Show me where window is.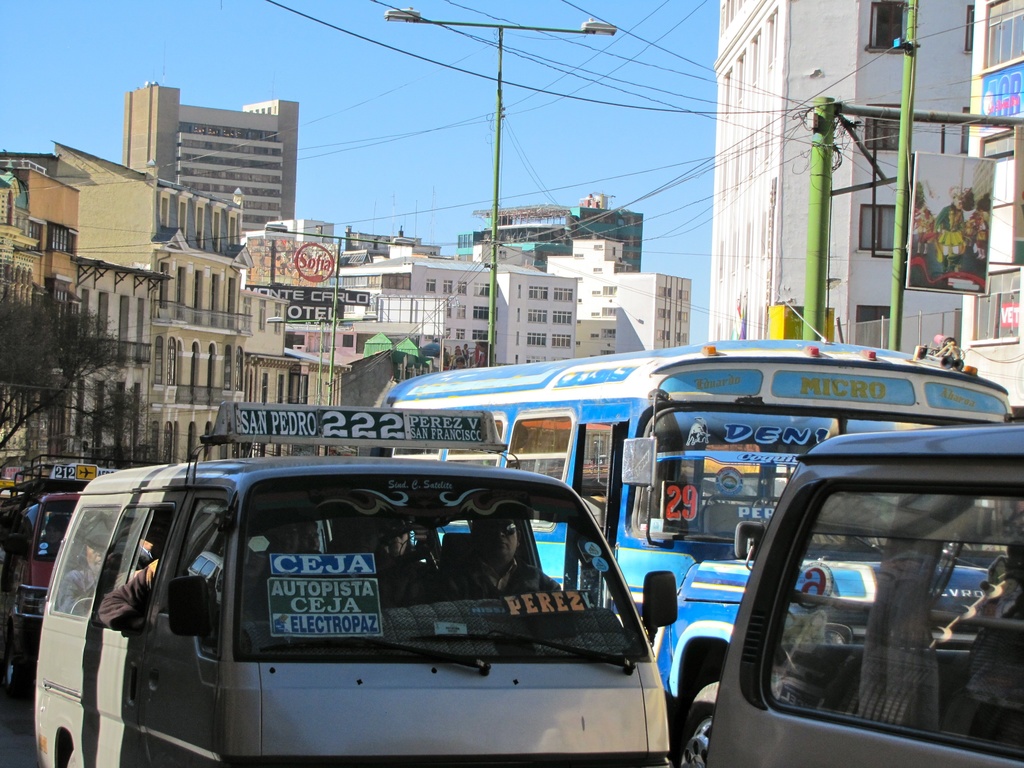
window is at [284,333,308,352].
